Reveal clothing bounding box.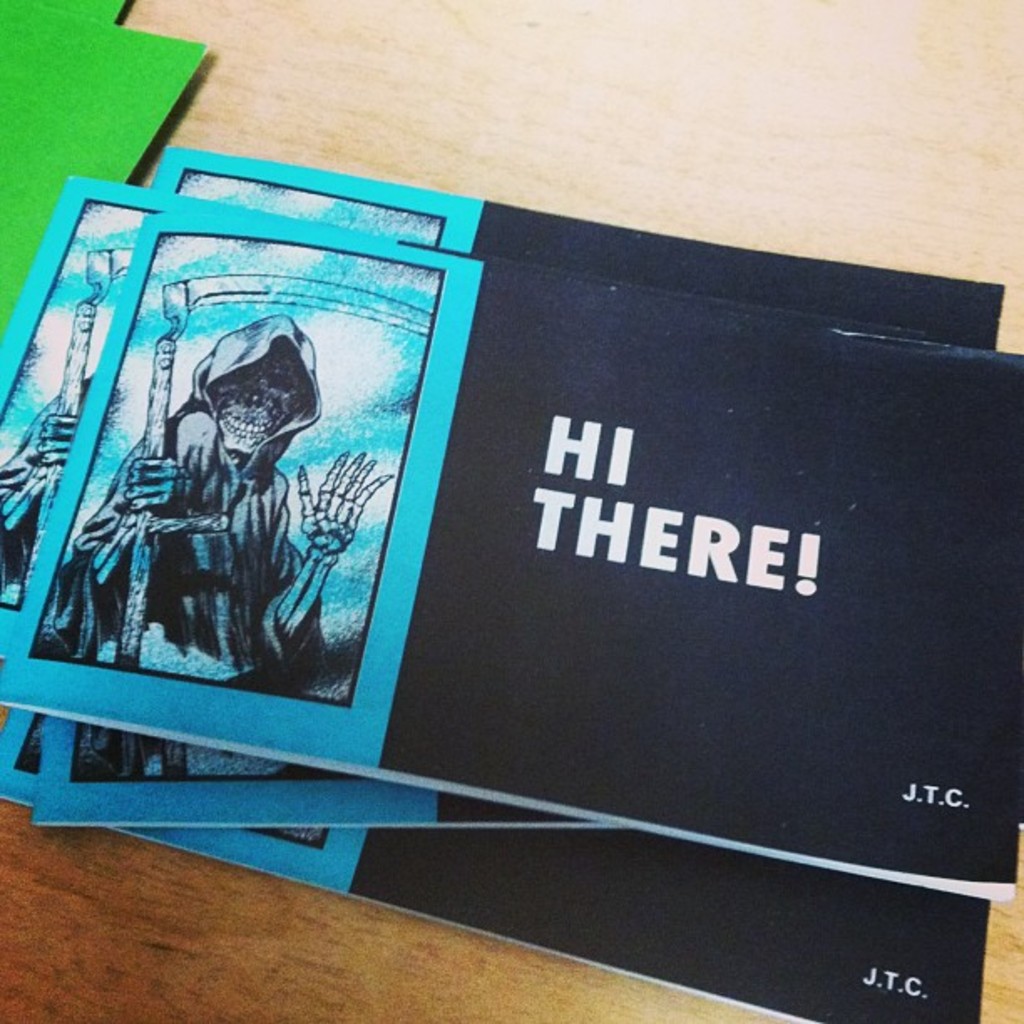
Revealed: 37 313 325 686.
